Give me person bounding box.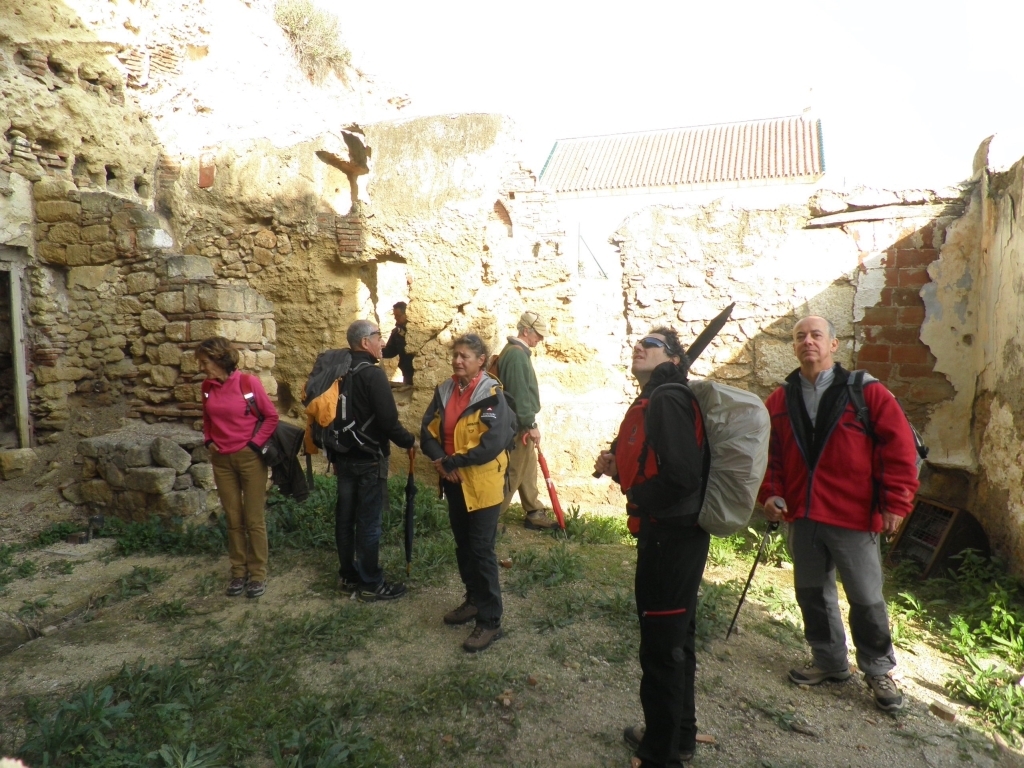
<bbox>757, 313, 921, 717</bbox>.
